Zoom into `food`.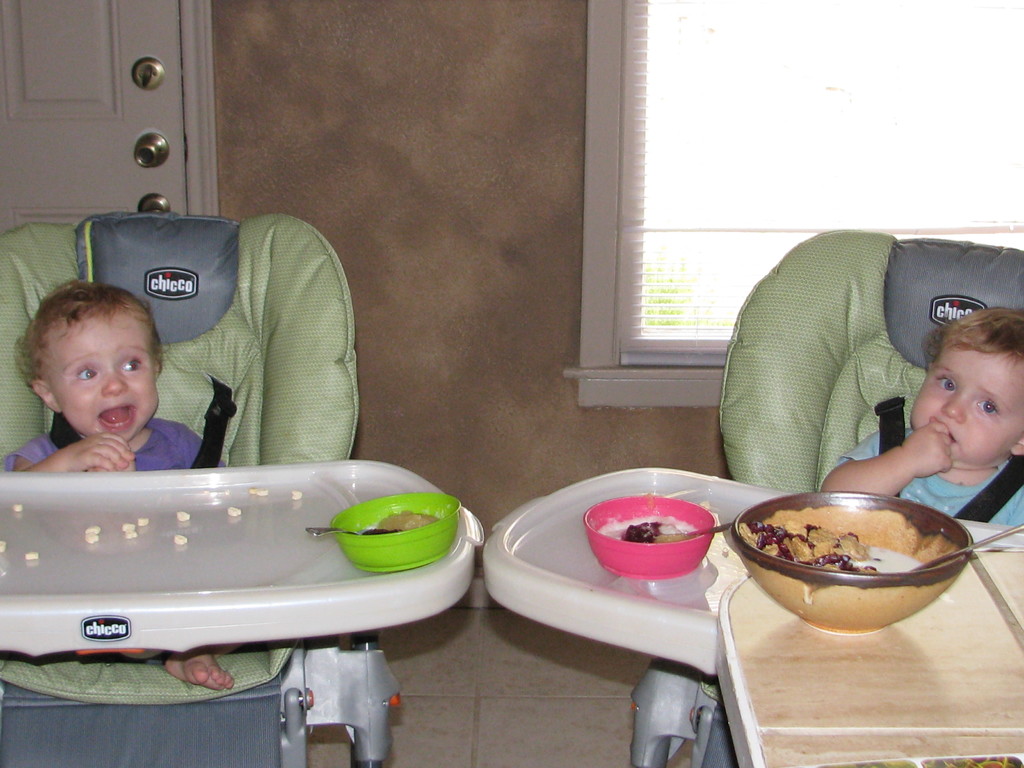
Zoom target: <bbox>86, 522, 102, 535</bbox>.
